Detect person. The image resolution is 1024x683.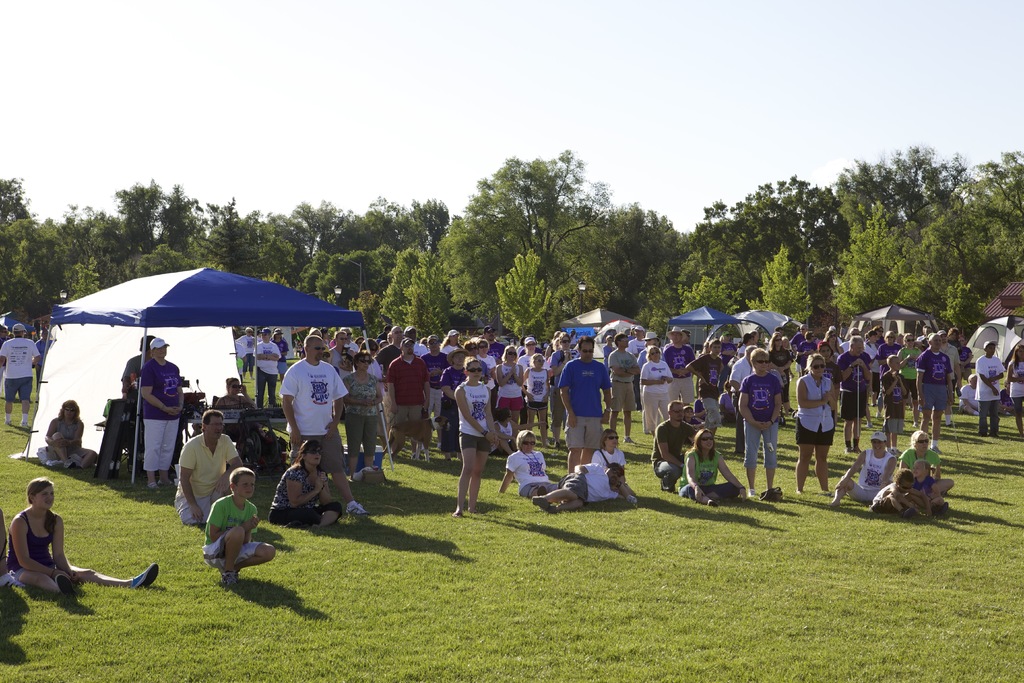
bbox(822, 429, 890, 506).
